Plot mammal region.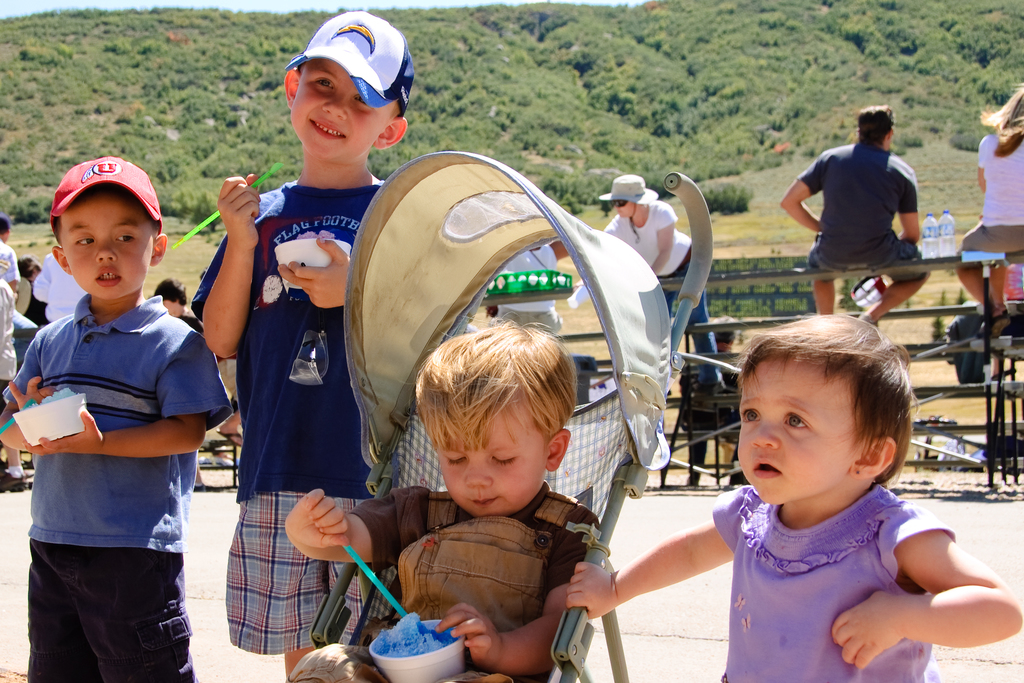
Plotted at <box>284,311,600,682</box>.
